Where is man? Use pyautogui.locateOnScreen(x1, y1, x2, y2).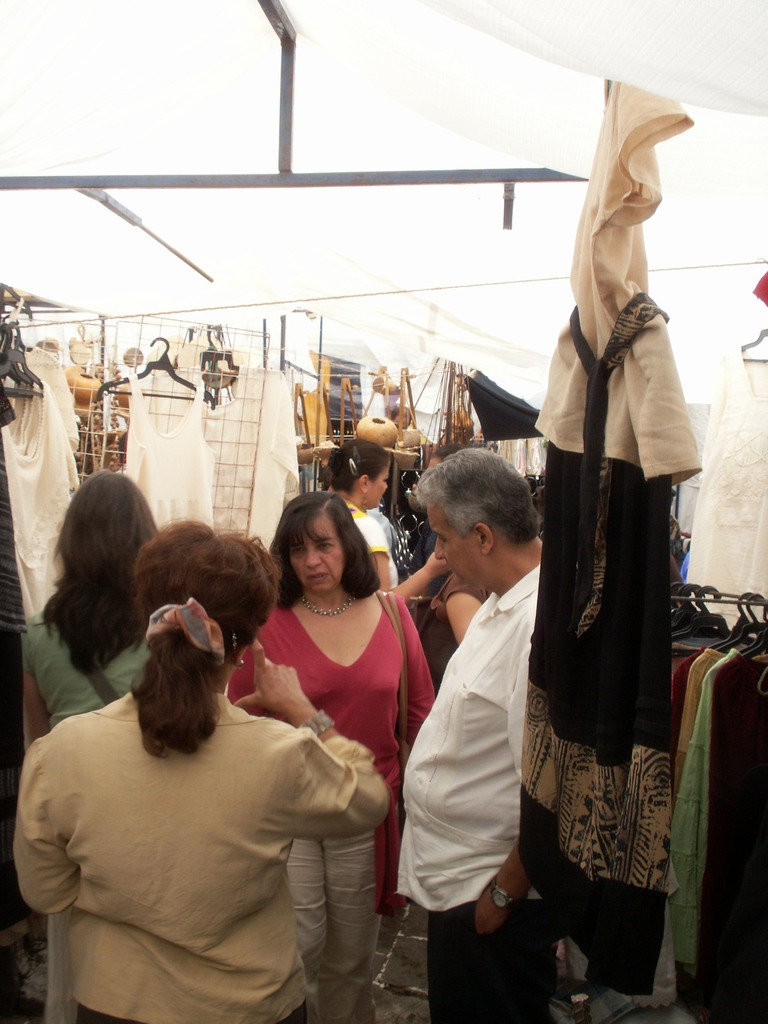
pyautogui.locateOnScreen(391, 431, 580, 1005).
